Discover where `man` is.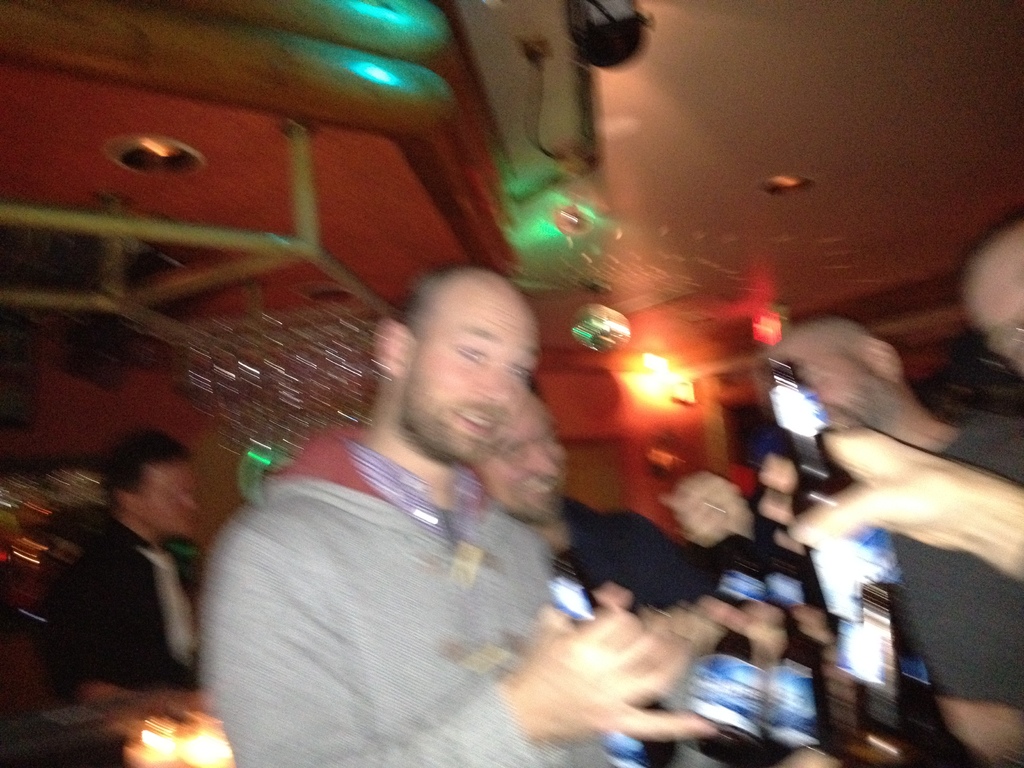
Discovered at bbox=[44, 422, 204, 708].
